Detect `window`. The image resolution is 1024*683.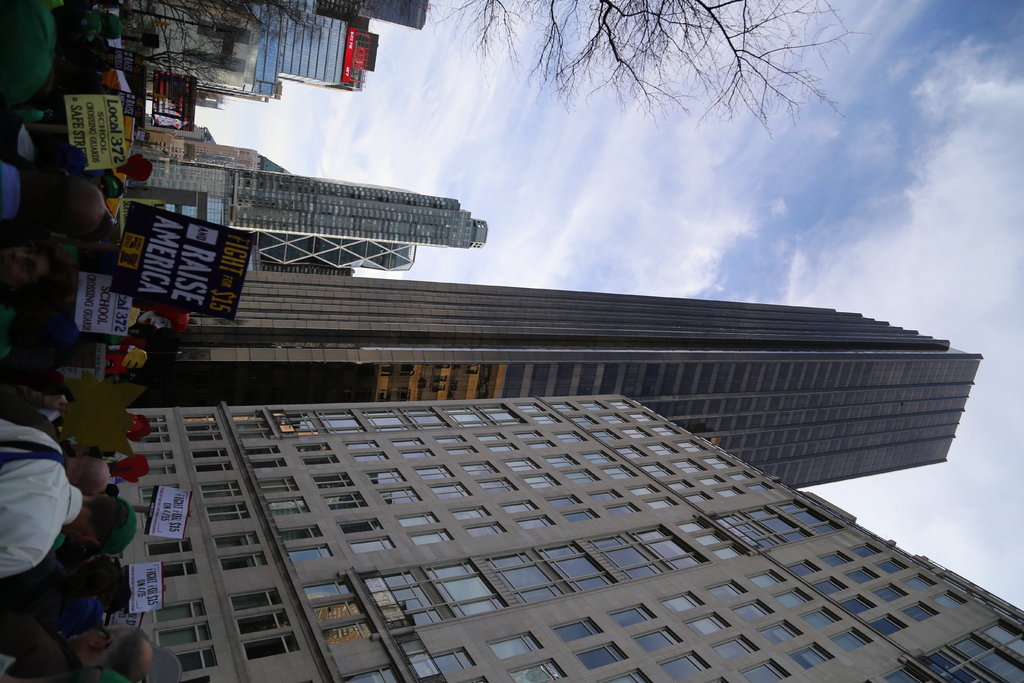
BBox(813, 577, 844, 591).
